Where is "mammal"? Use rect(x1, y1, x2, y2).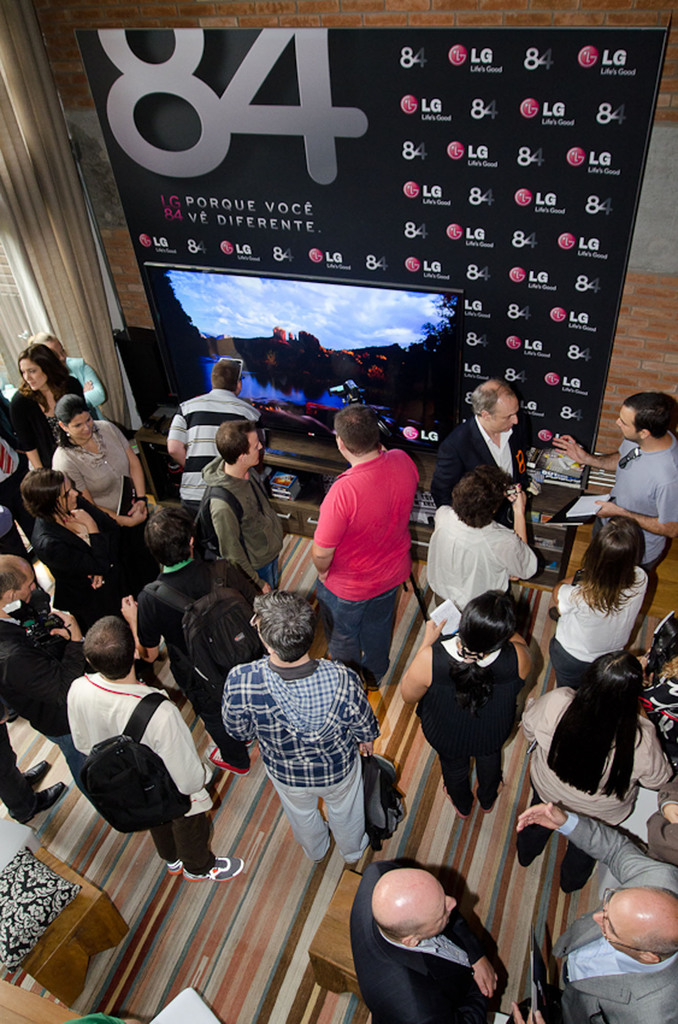
rect(161, 355, 262, 526).
